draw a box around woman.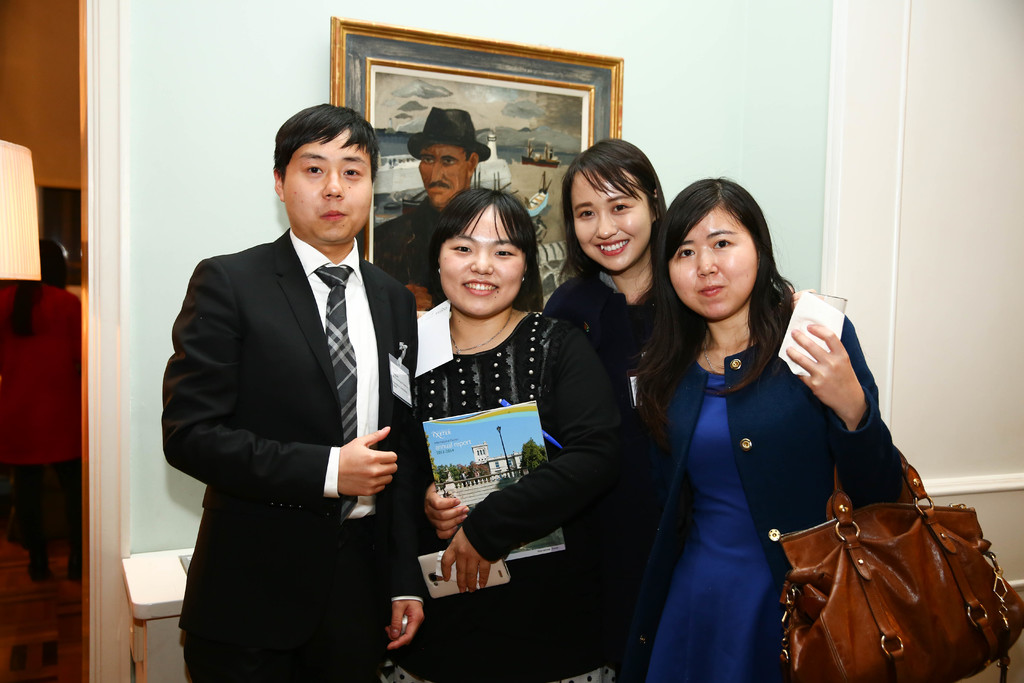
[x1=622, y1=176, x2=902, y2=682].
